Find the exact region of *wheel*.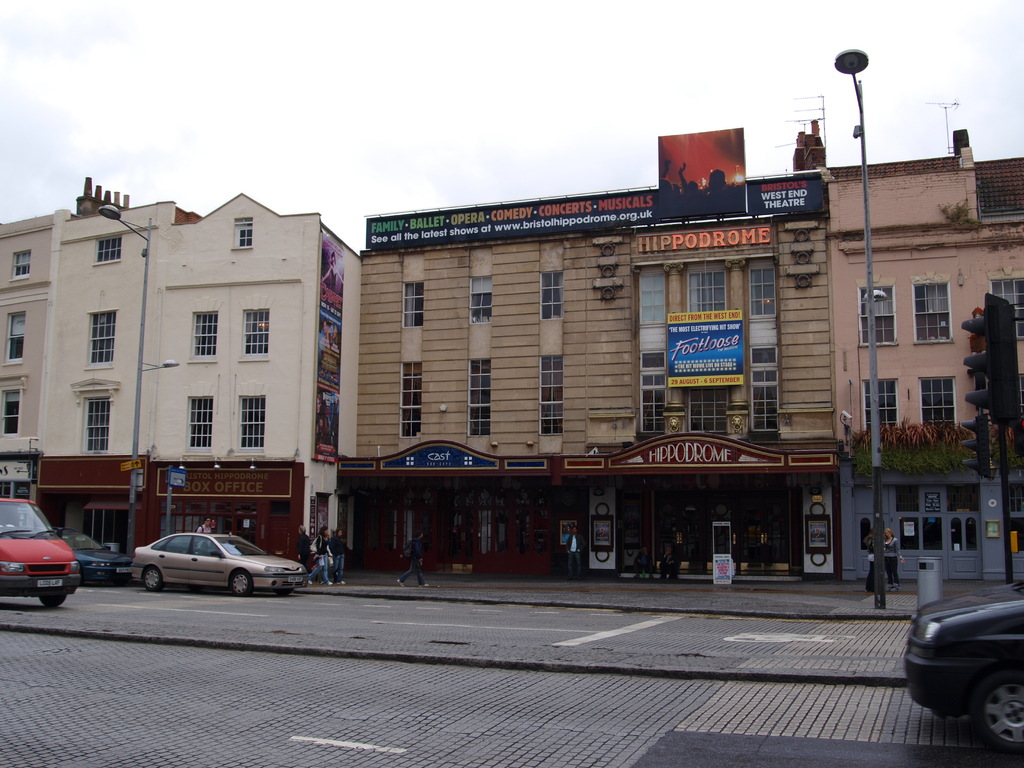
Exact region: l=146, t=566, r=163, b=593.
